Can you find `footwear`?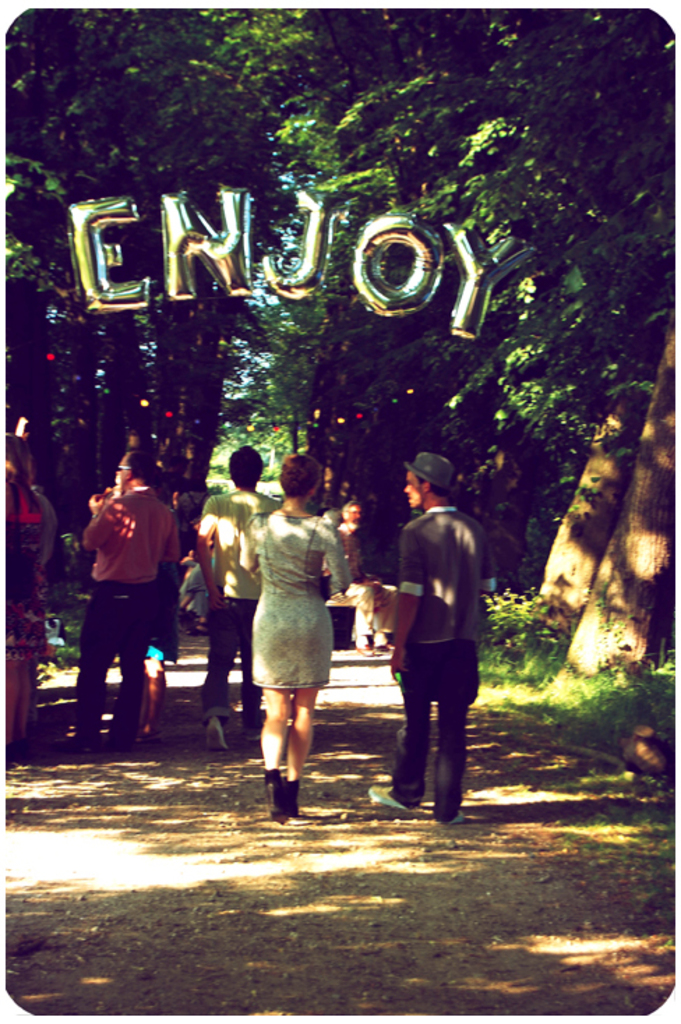
Yes, bounding box: bbox=[257, 766, 279, 805].
